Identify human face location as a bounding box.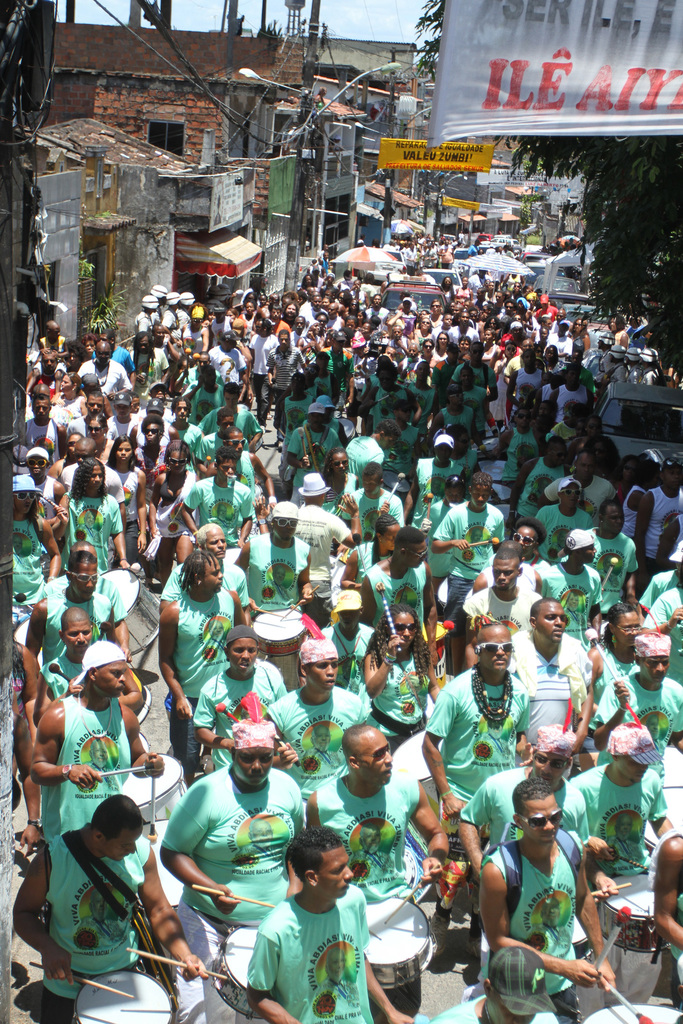
select_region(356, 729, 397, 787).
